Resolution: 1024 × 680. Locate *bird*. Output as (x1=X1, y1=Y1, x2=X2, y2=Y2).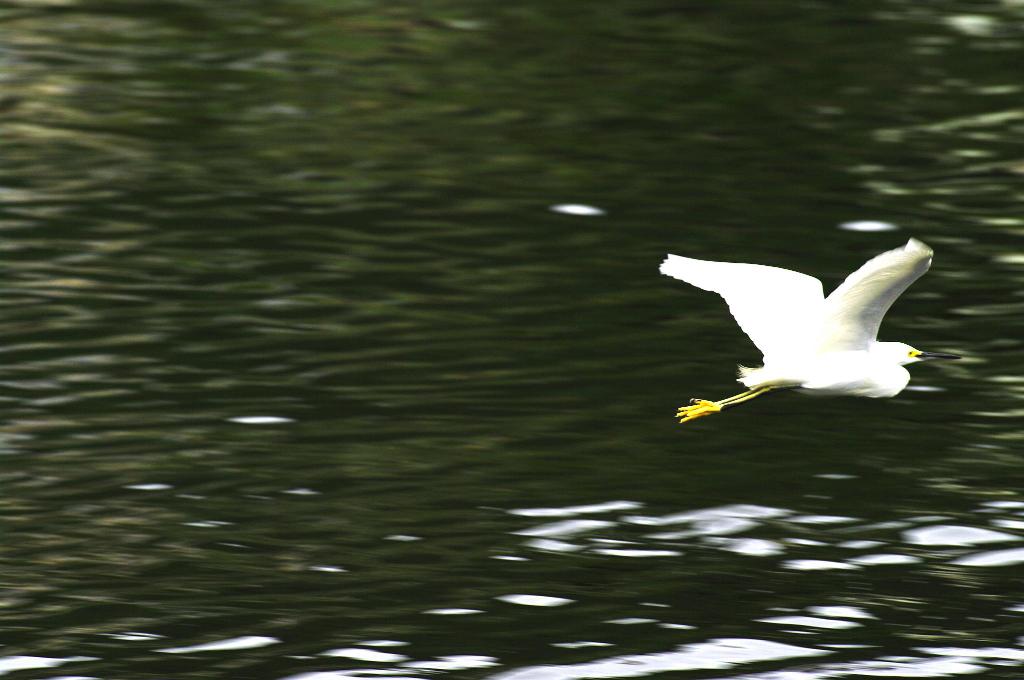
(x1=681, y1=241, x2=937, y2=428).
